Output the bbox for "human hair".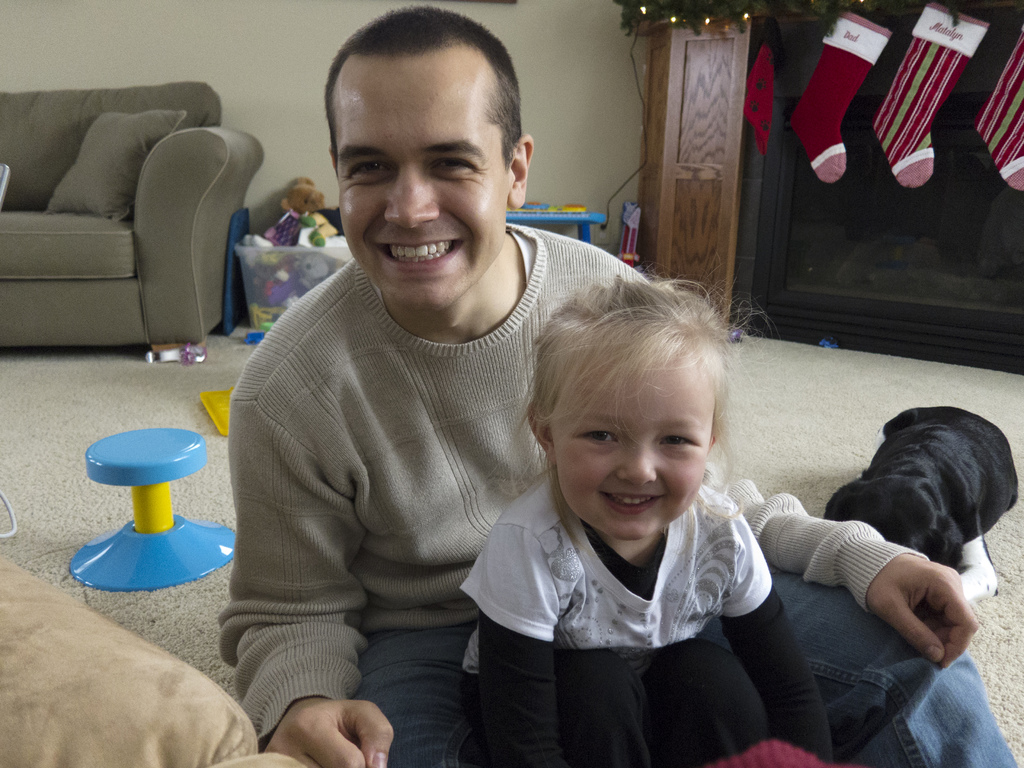
{"left": 312, "top": 12, "right": 519, "bottom": 196}.
